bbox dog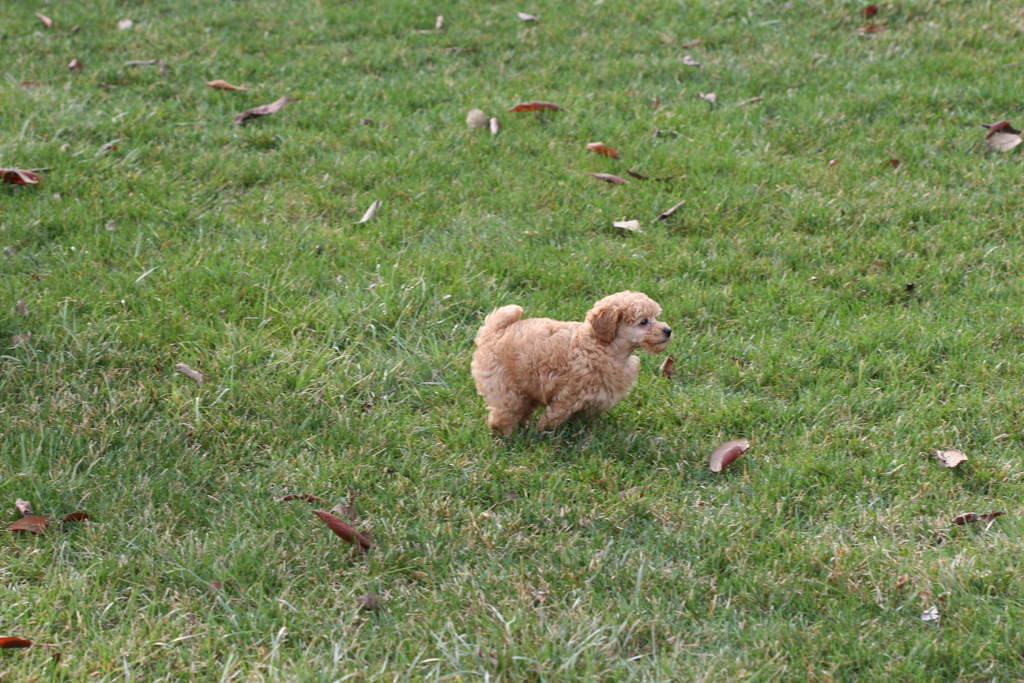
(470,288,676,446)
